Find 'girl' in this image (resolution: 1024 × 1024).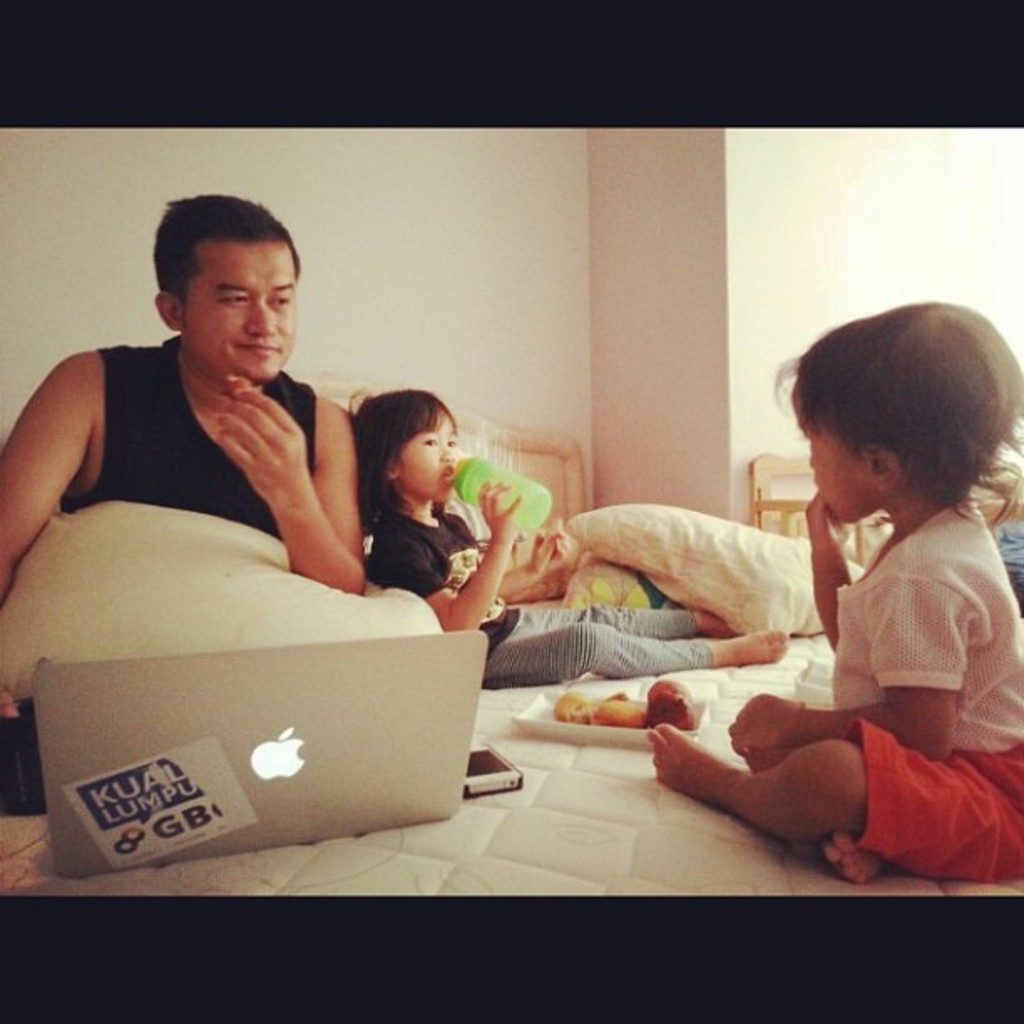
BBox(351, 390, 788, 684).
